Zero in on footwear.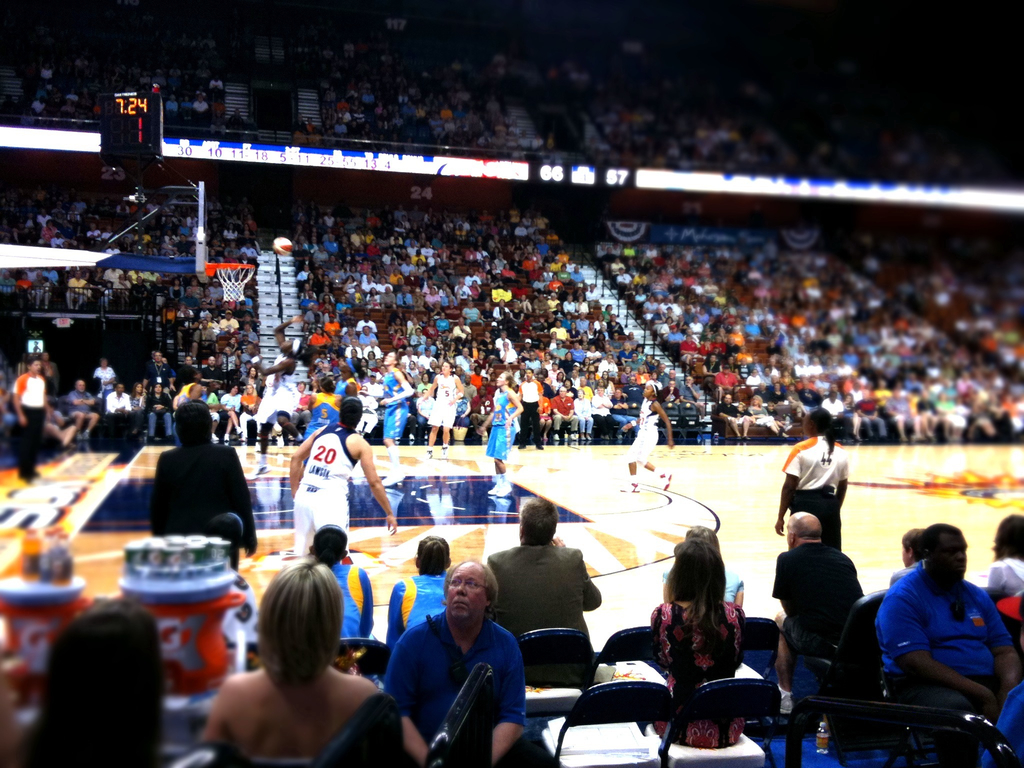
Zeroed in: [left=255, top=462, right=271, bottom=477].
